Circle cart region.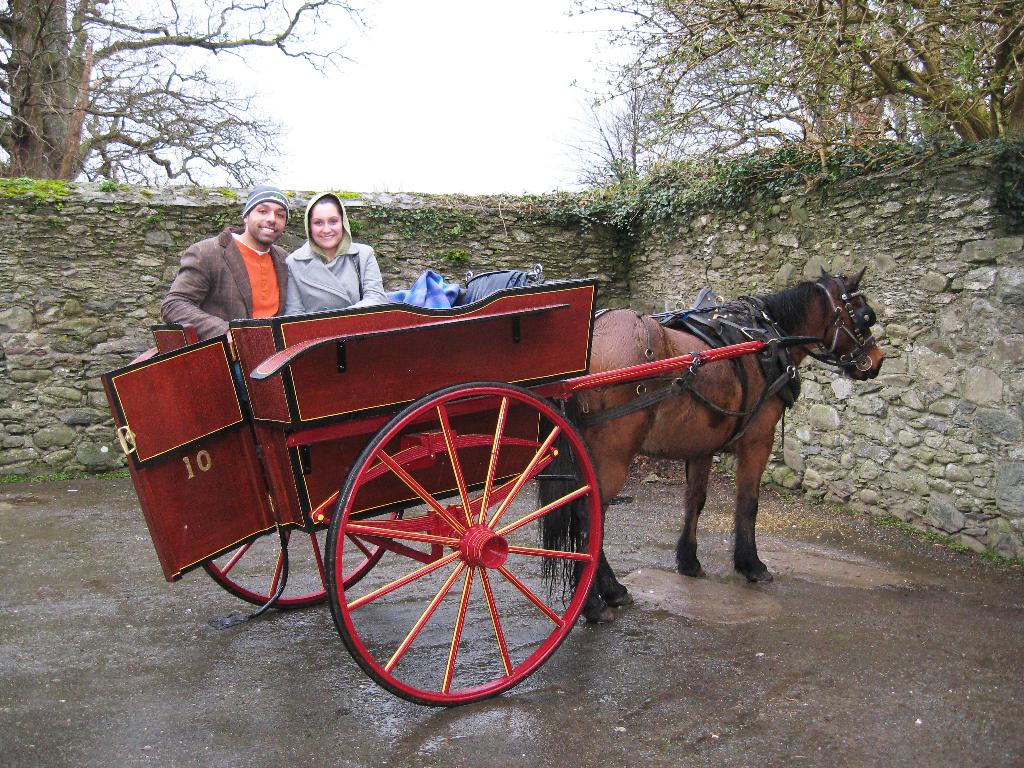
Region: box=[102, 263, 779, 708].
